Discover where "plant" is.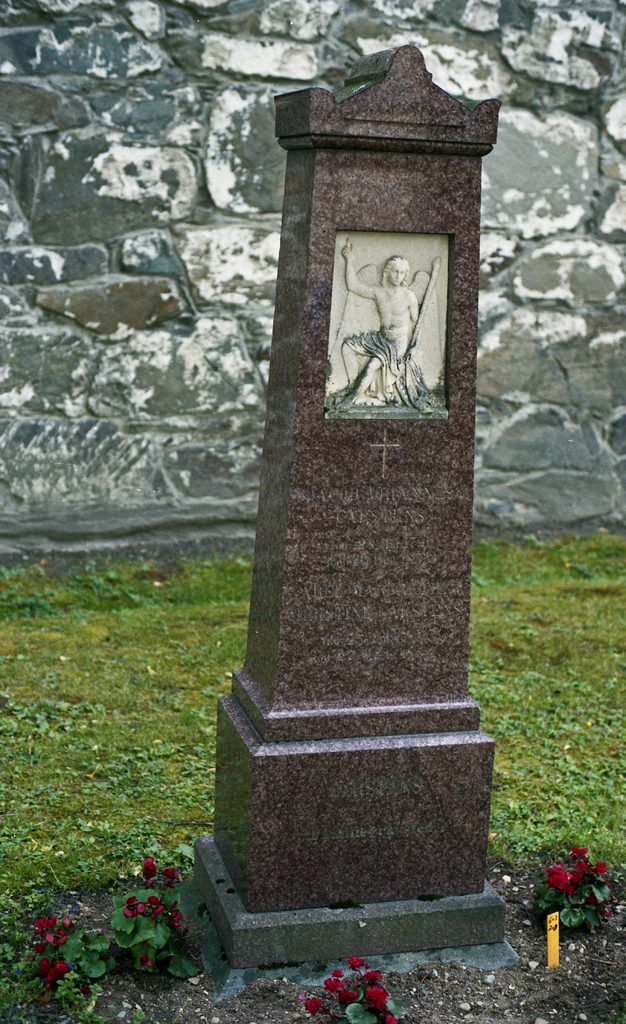
Discovered at [x1=537, y1=837, x2=600, y2=908].
